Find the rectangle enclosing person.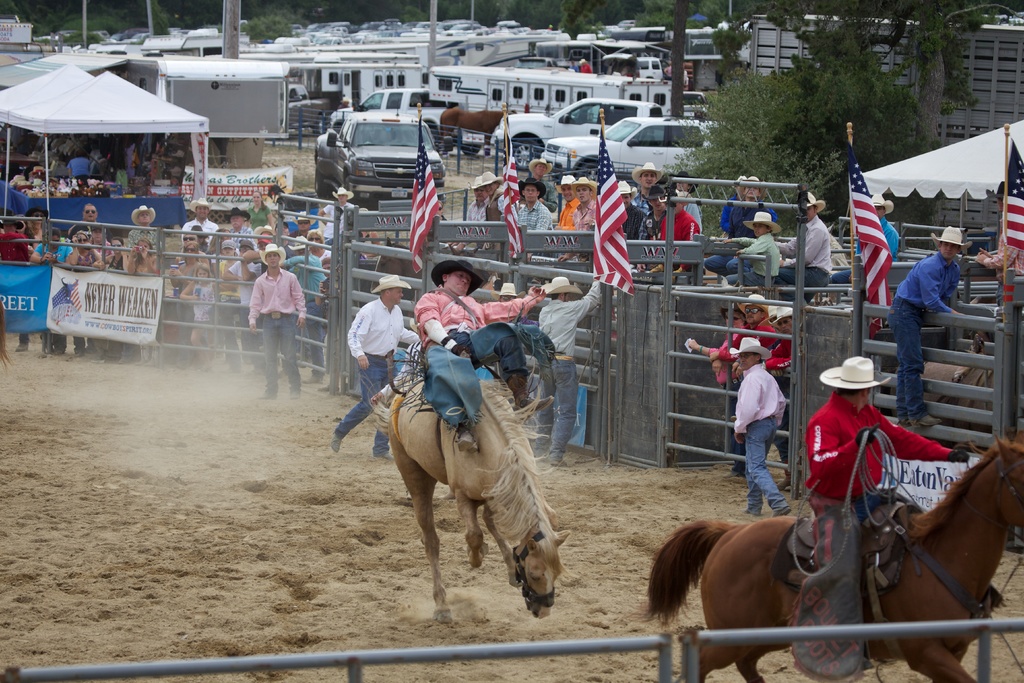
bbox(244, 236, 308, 393).
